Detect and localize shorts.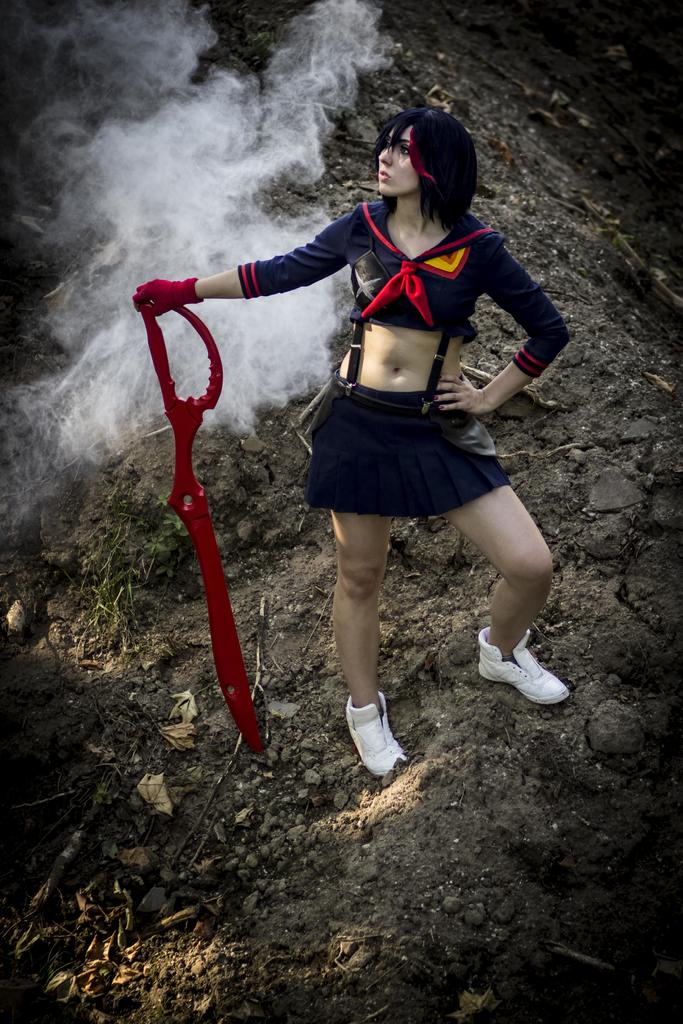
Localized at 300, 371, 515, 519.
